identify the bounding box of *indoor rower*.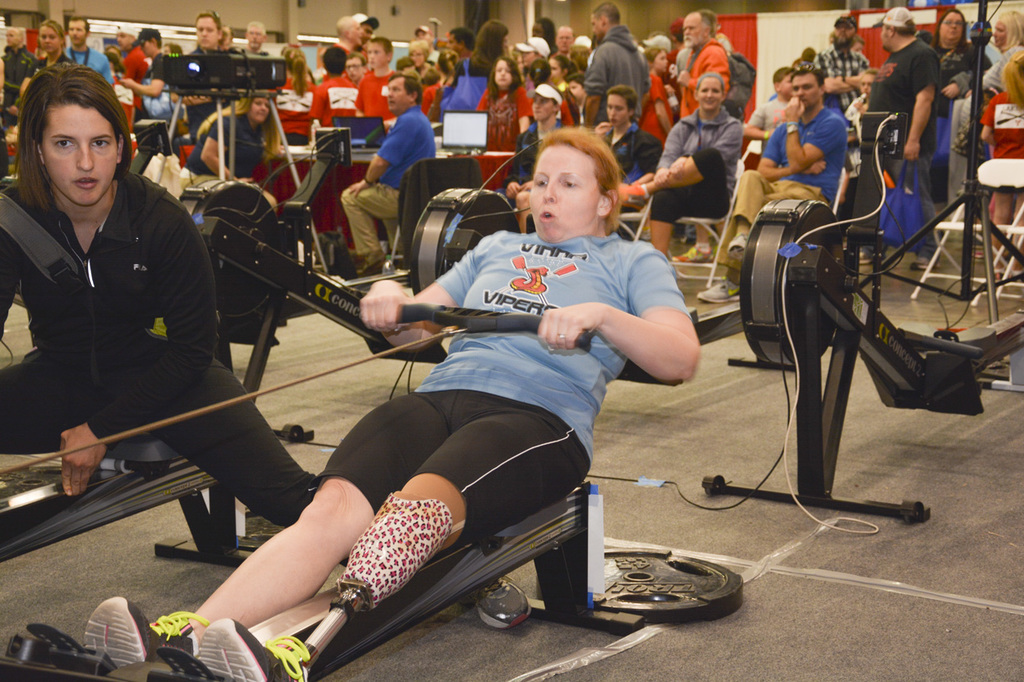
bbox(0, 291, 646, 681).
